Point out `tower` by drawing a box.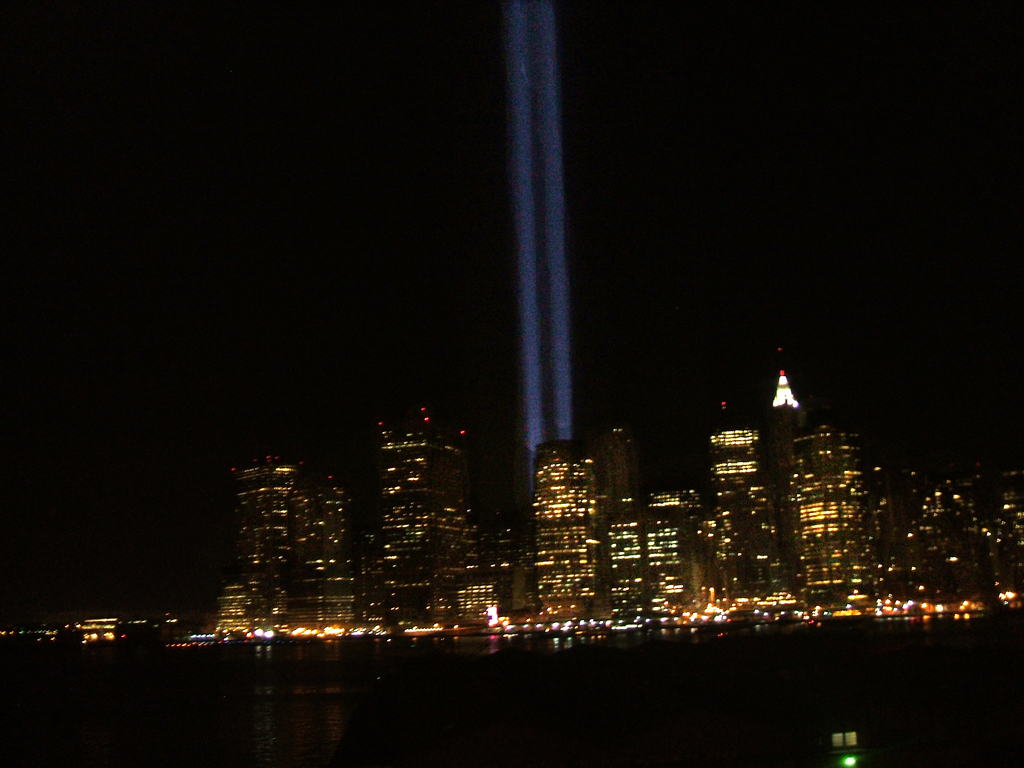
[left=695, top=410, right=787, bottom=617].
